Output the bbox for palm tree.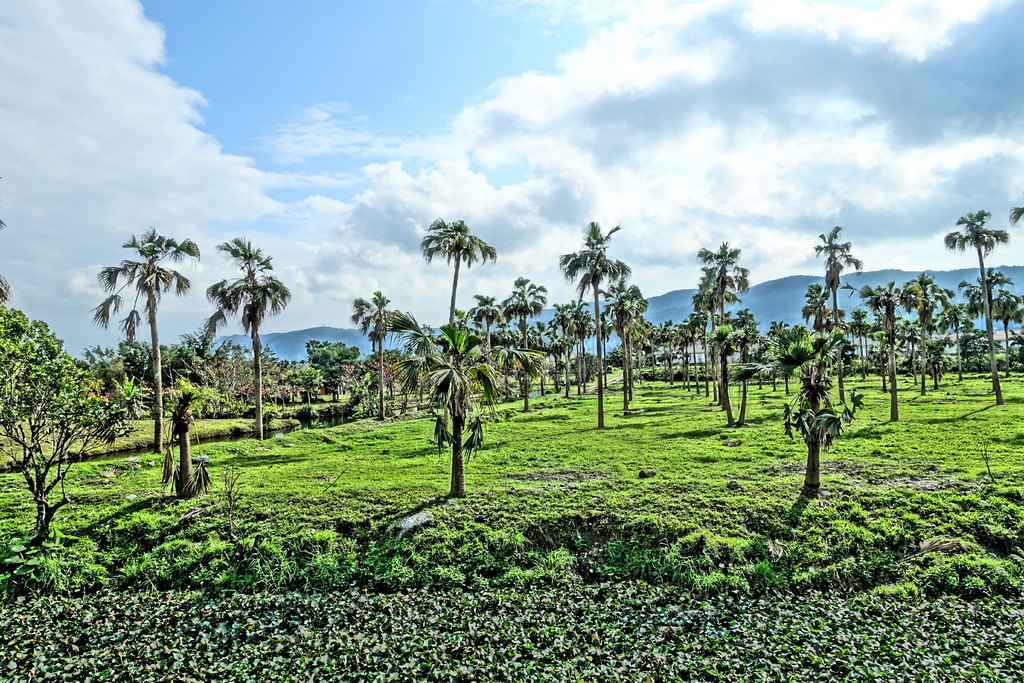
BBox(92, 231, 202, 471).
